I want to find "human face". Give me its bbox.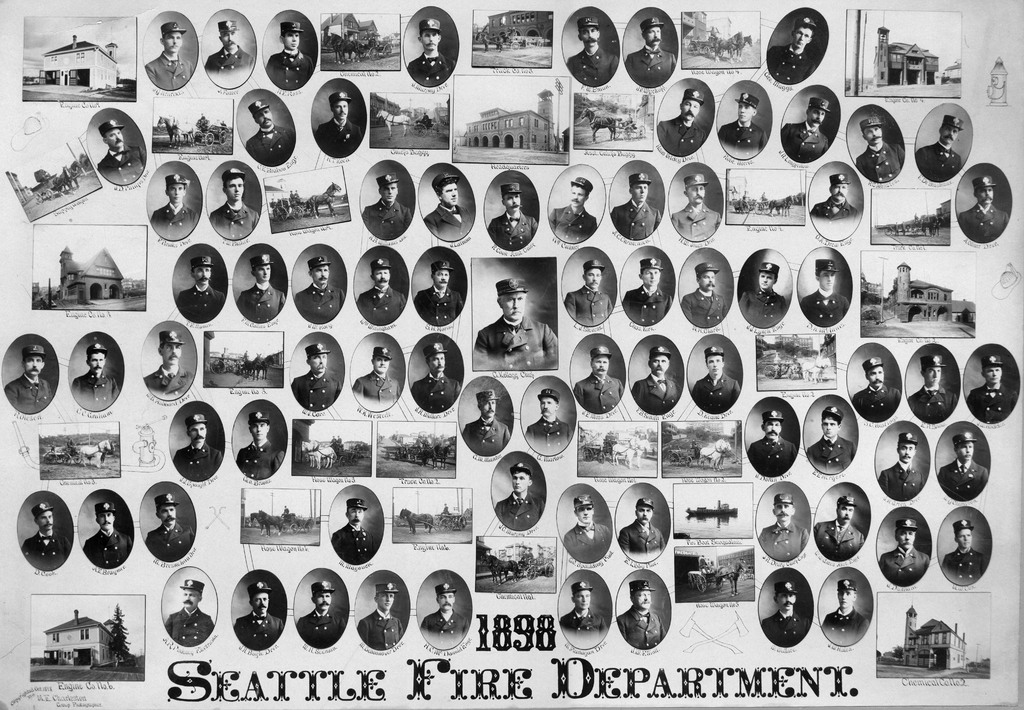
<box>764,418,780,439</box>.
